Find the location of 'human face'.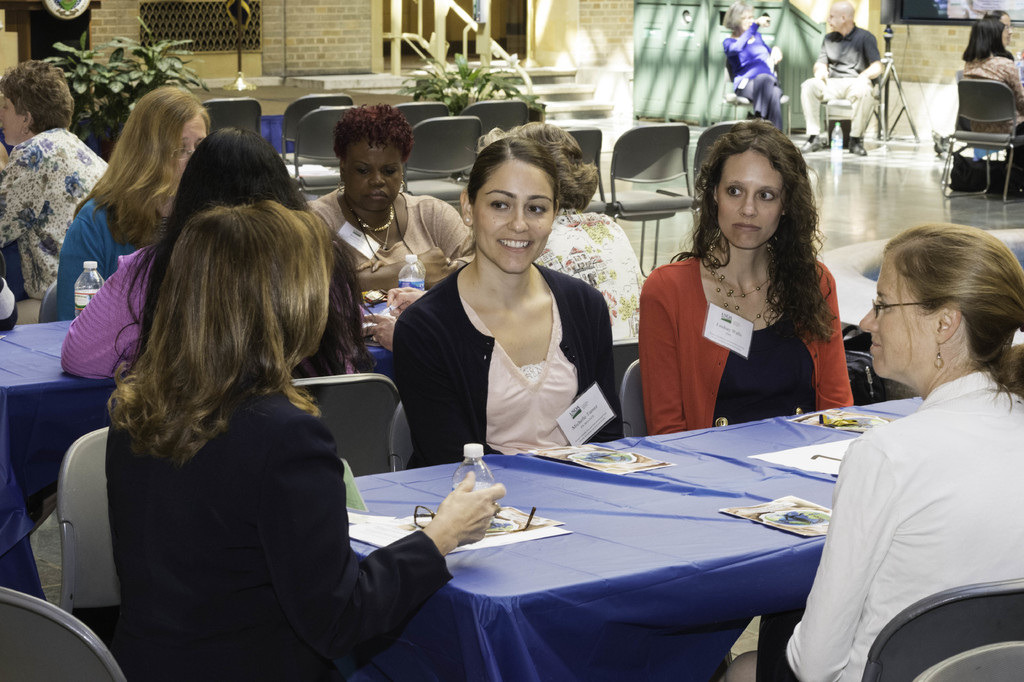
Location: box(858, 259, 934, 378).
